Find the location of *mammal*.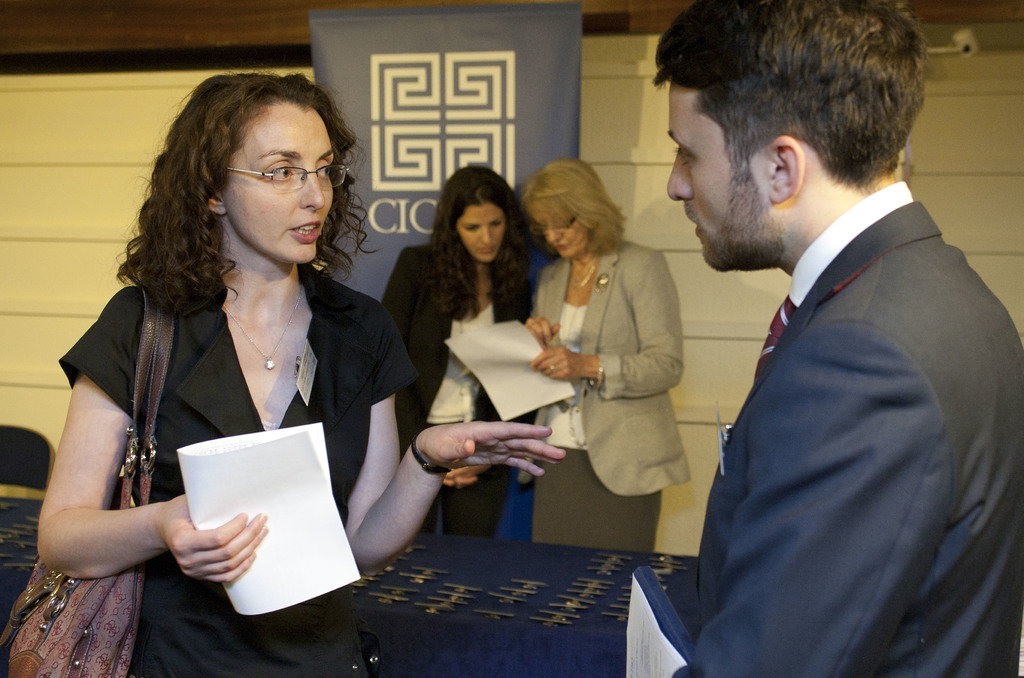
Location: [x1=668, y1=0, x2=1023, y2=677].
